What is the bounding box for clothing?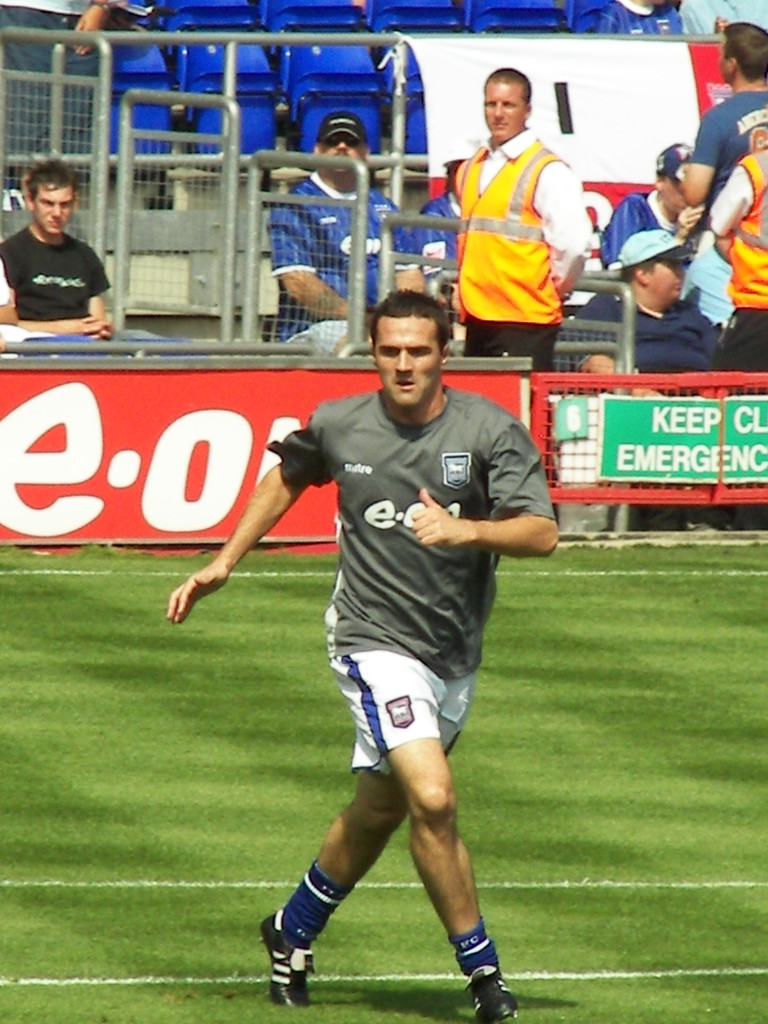
{"left": 701, "top": 149, "right": 767, "bottom": 371}.
